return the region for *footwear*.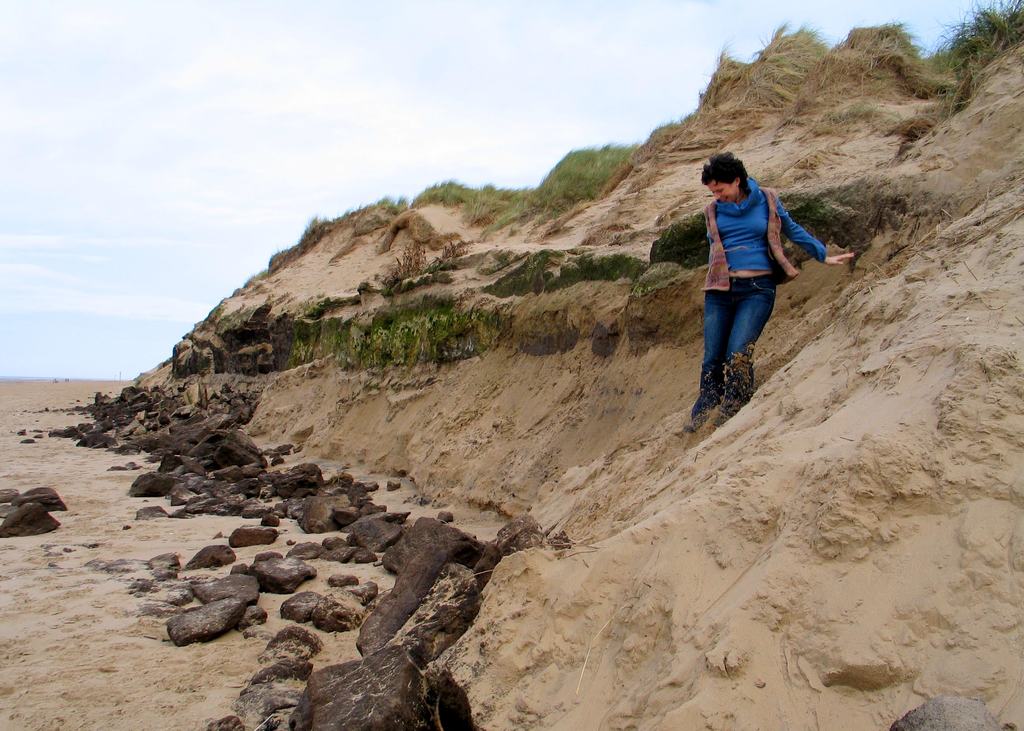
700/344/774/422.
